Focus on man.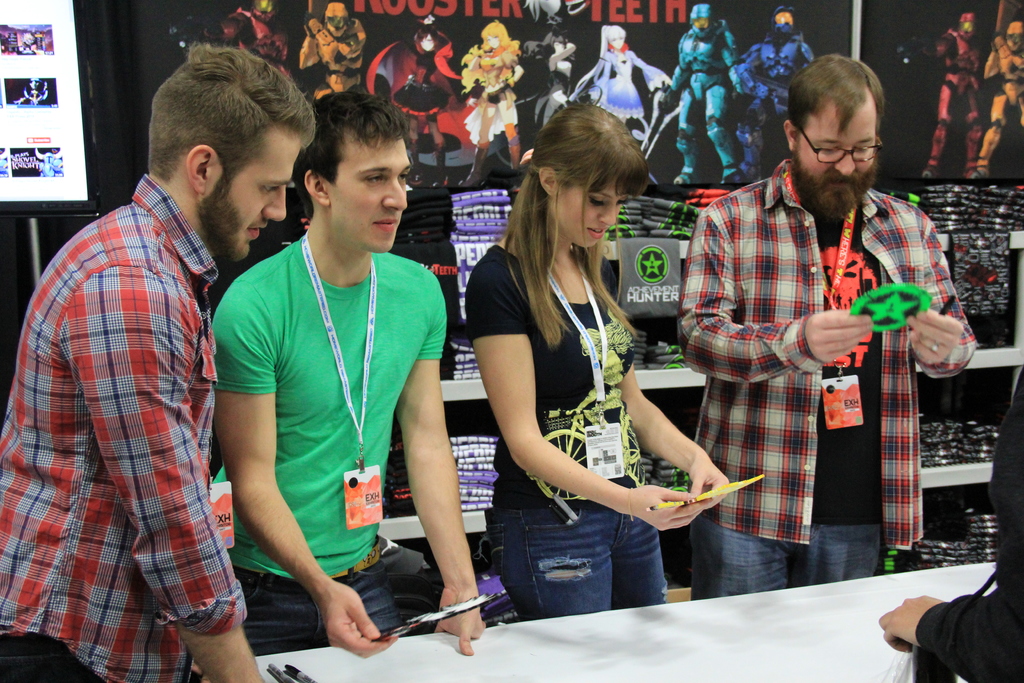
Focused at {"left": 209, "top": 84, "right": 489, "bottom": 655}.
